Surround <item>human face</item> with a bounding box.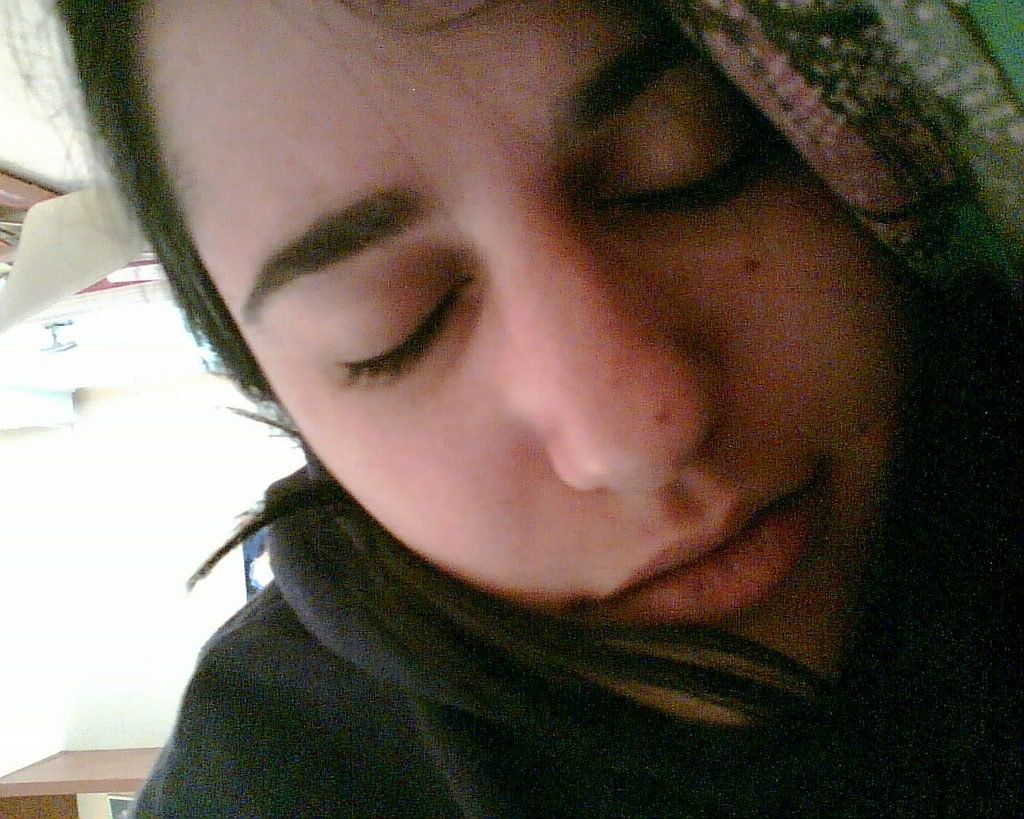
[135, 0, 915, 729].
